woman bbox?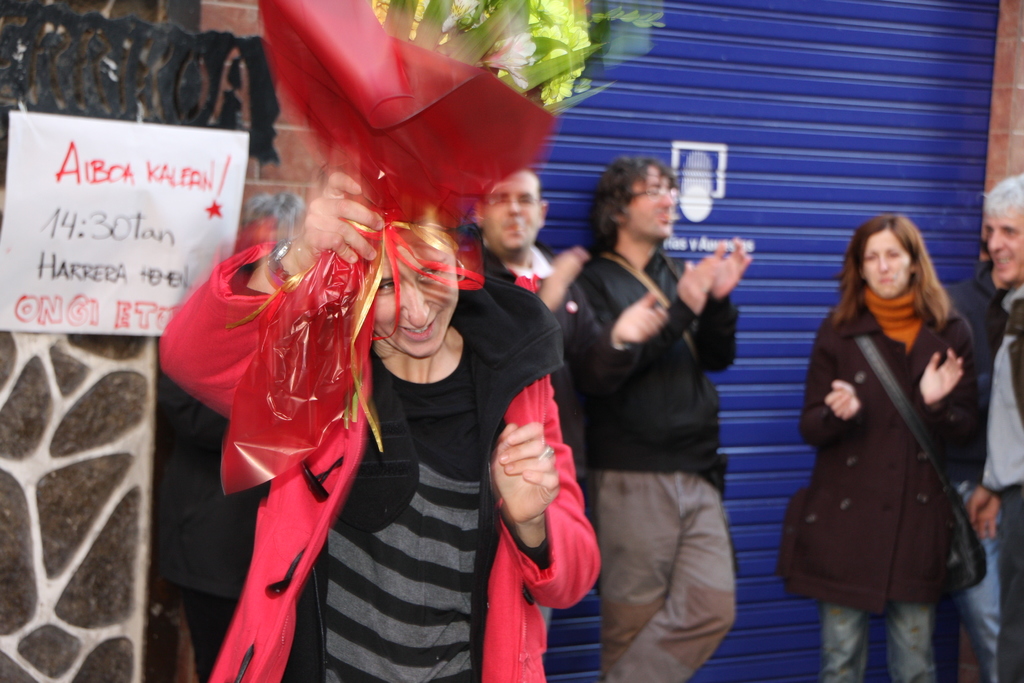
Rect(155, 173, 598, 682)
